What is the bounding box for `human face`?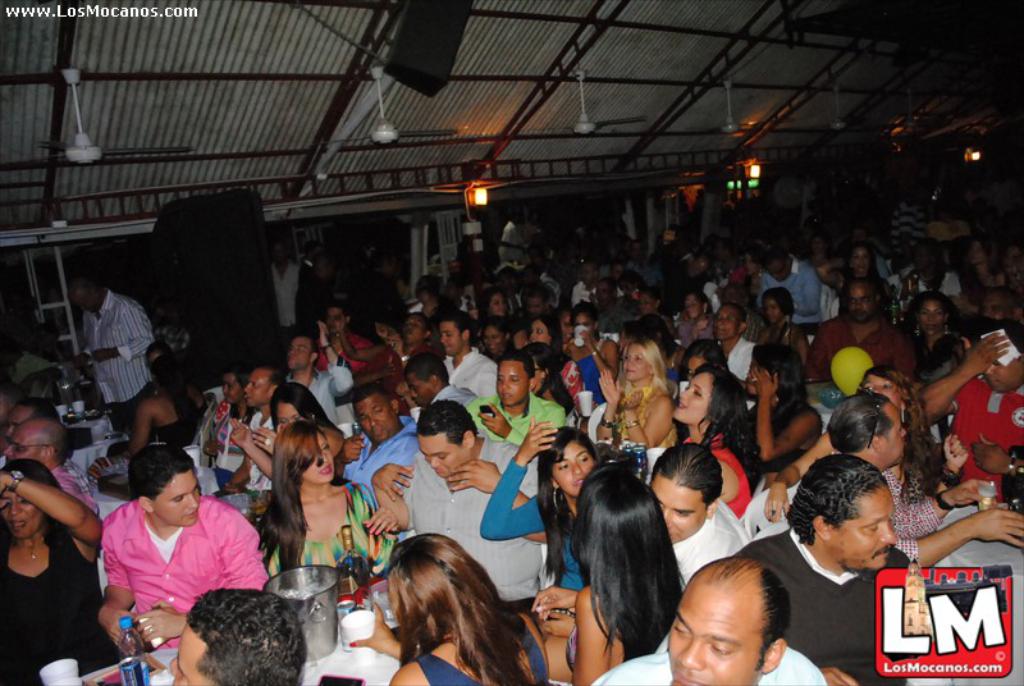
x1=721 y1=288 x2=748 y2=310.
